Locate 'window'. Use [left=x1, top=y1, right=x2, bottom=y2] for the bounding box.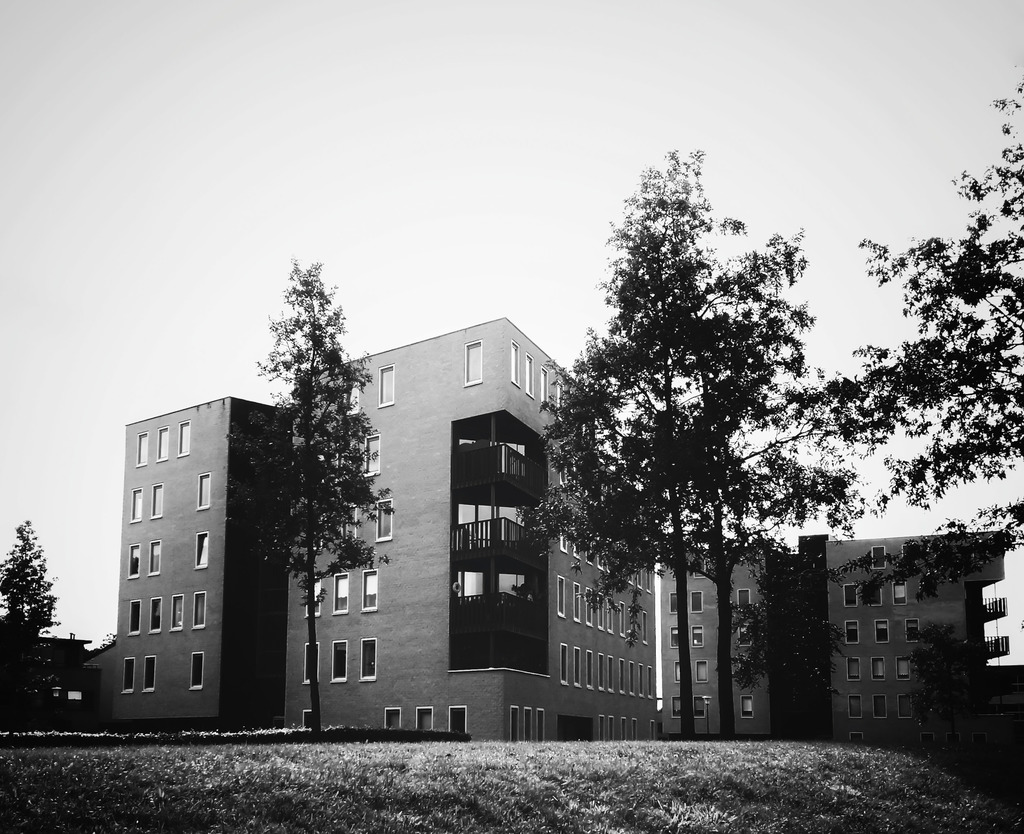
[left=895, top=652, right=911, bottom=682].
